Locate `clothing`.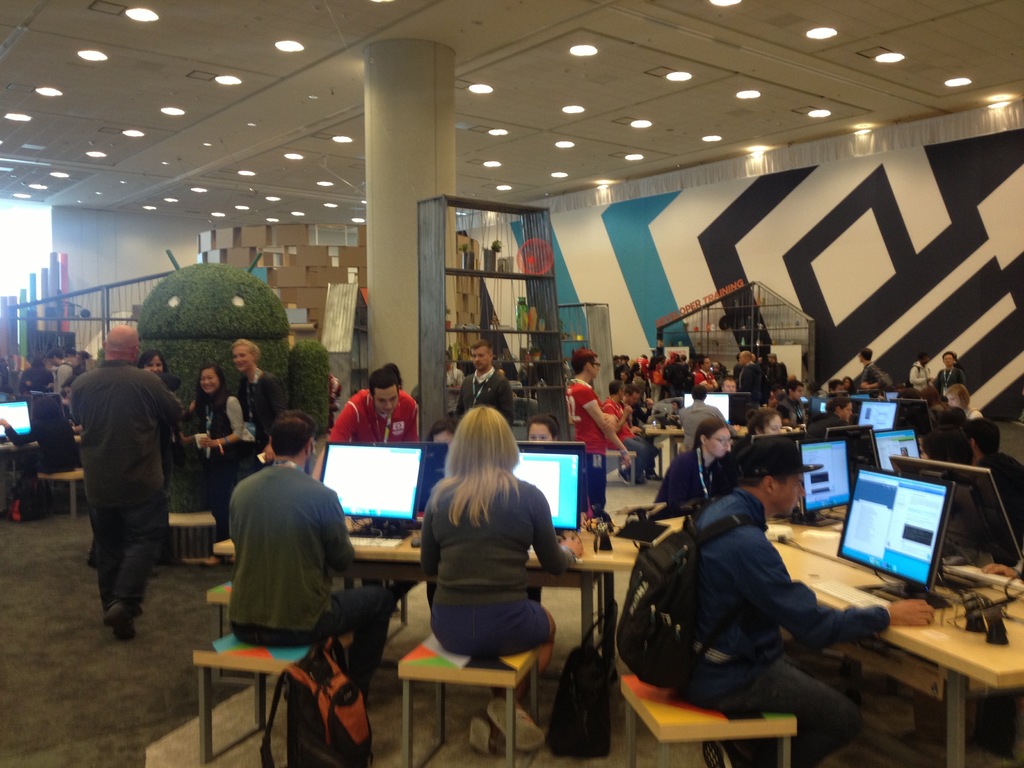
Bounding box: 223,369,268,433.
